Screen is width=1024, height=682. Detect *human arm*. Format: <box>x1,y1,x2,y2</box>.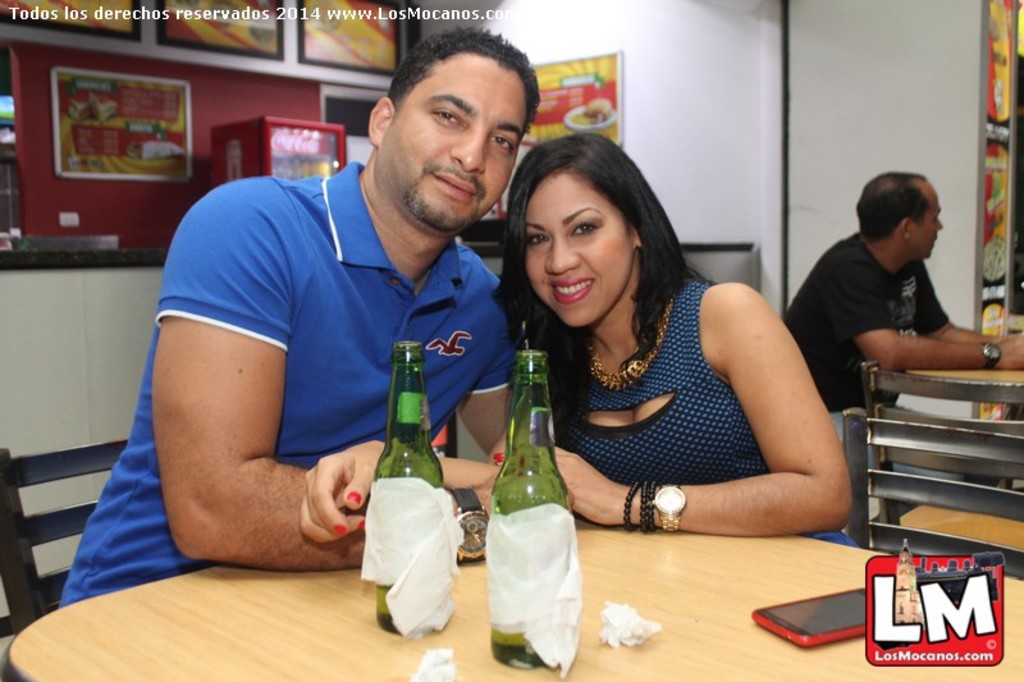
<box>840,261,1023,375</box>.
